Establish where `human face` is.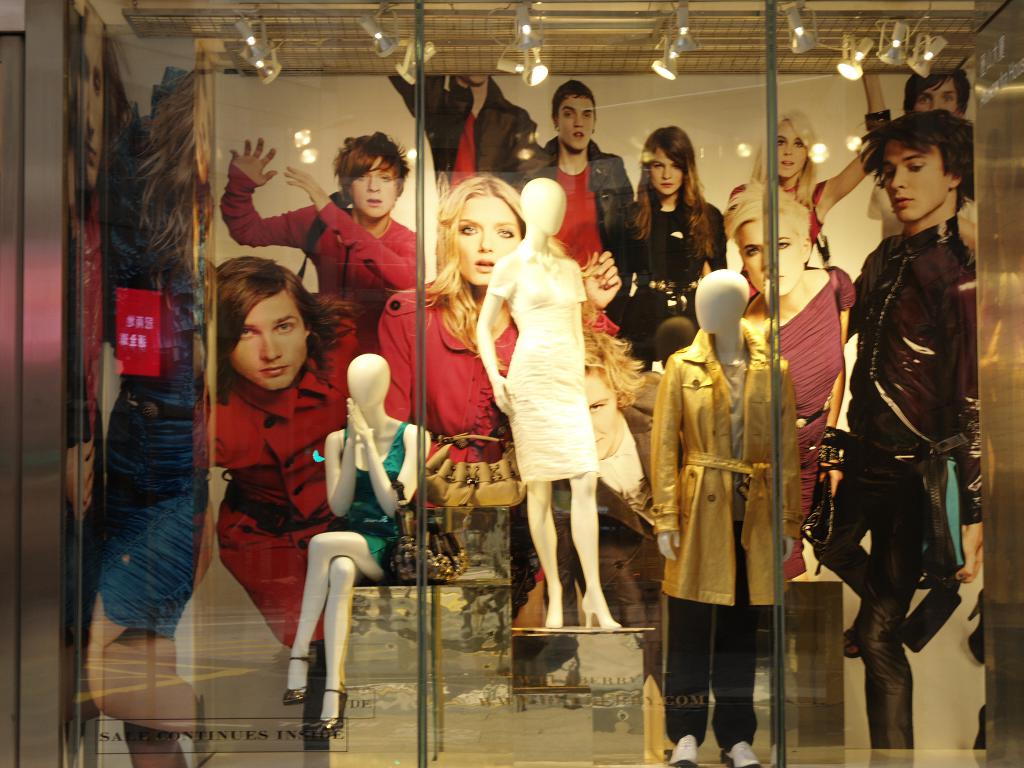
Established at locate(229, 291, 307, 388).
